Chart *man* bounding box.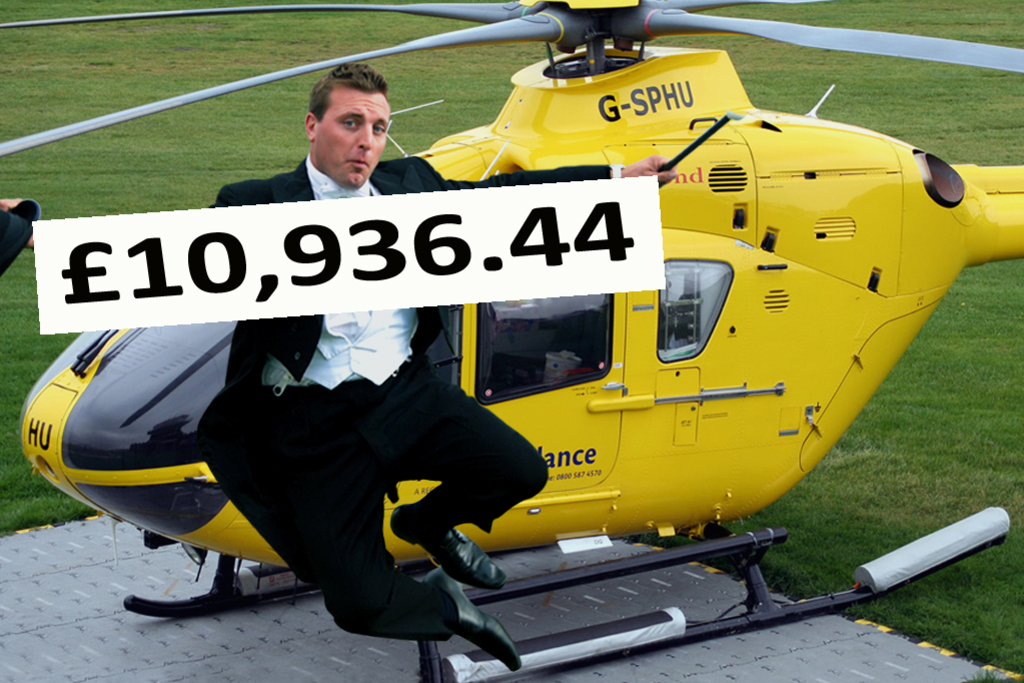
Charted: locate(190, 61, 677, 669).
